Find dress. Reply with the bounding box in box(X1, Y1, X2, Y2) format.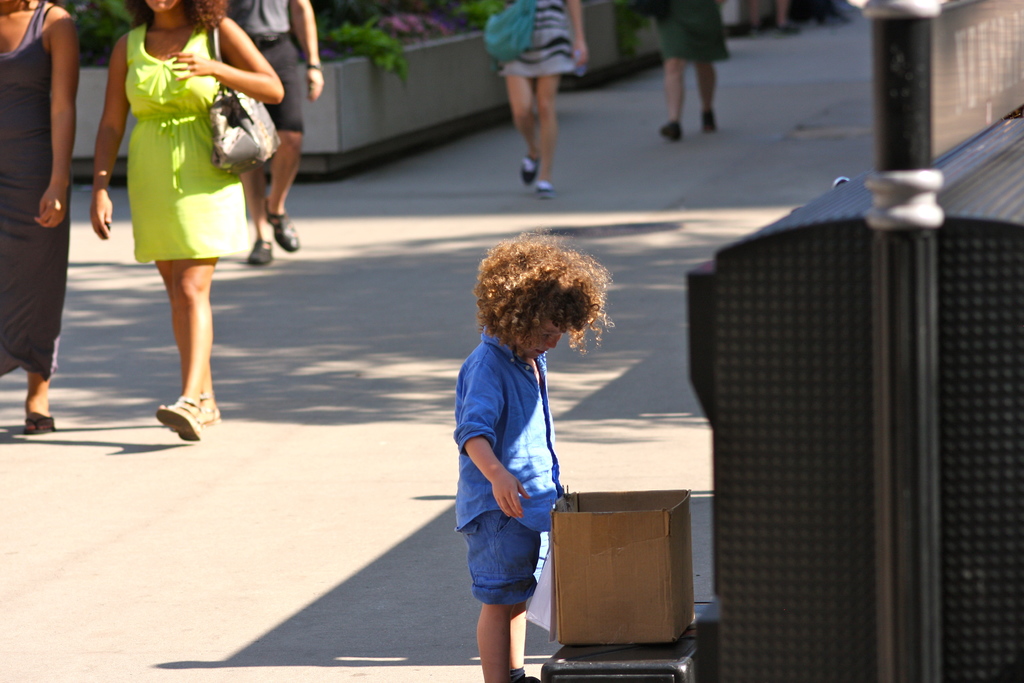
box(0, 1, 69, 383).
